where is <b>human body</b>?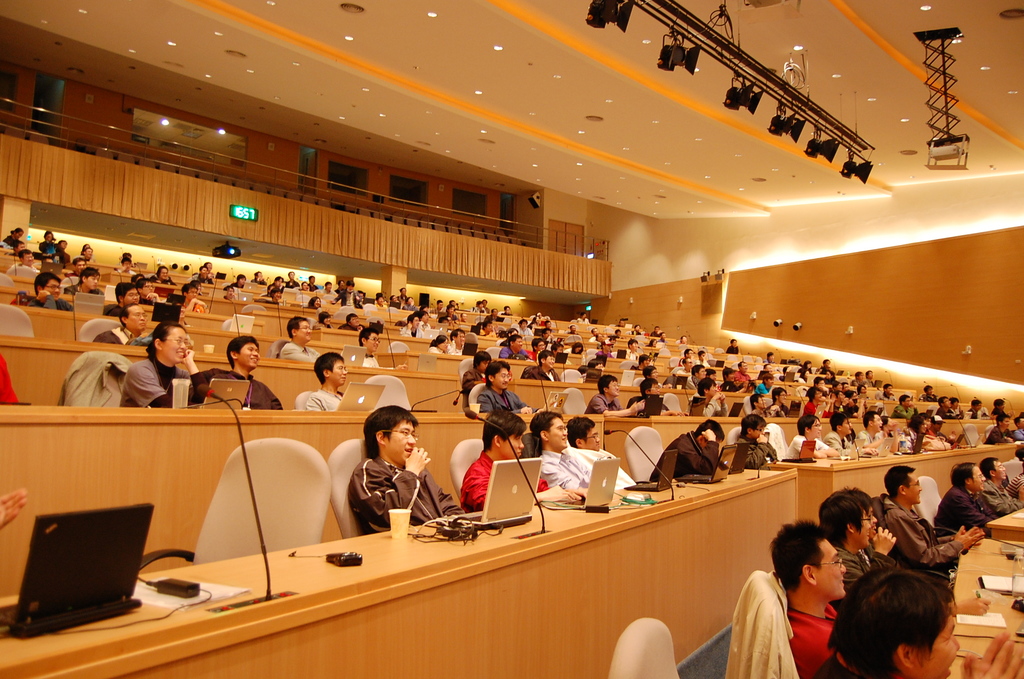
[575, 311, 587, 326].
